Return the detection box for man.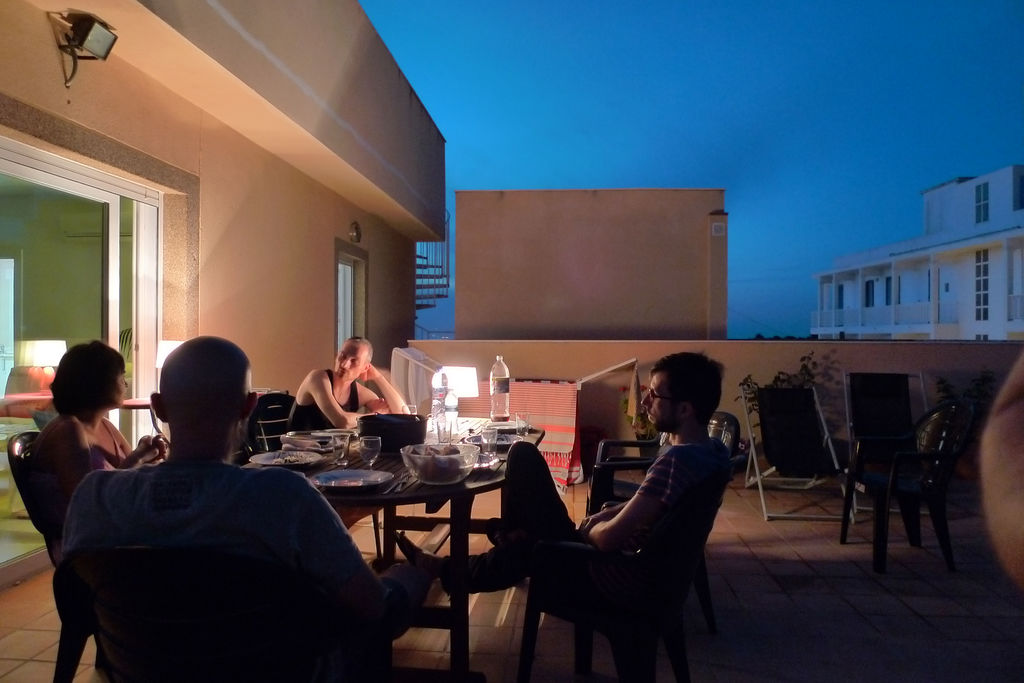
46/333/384/675.
